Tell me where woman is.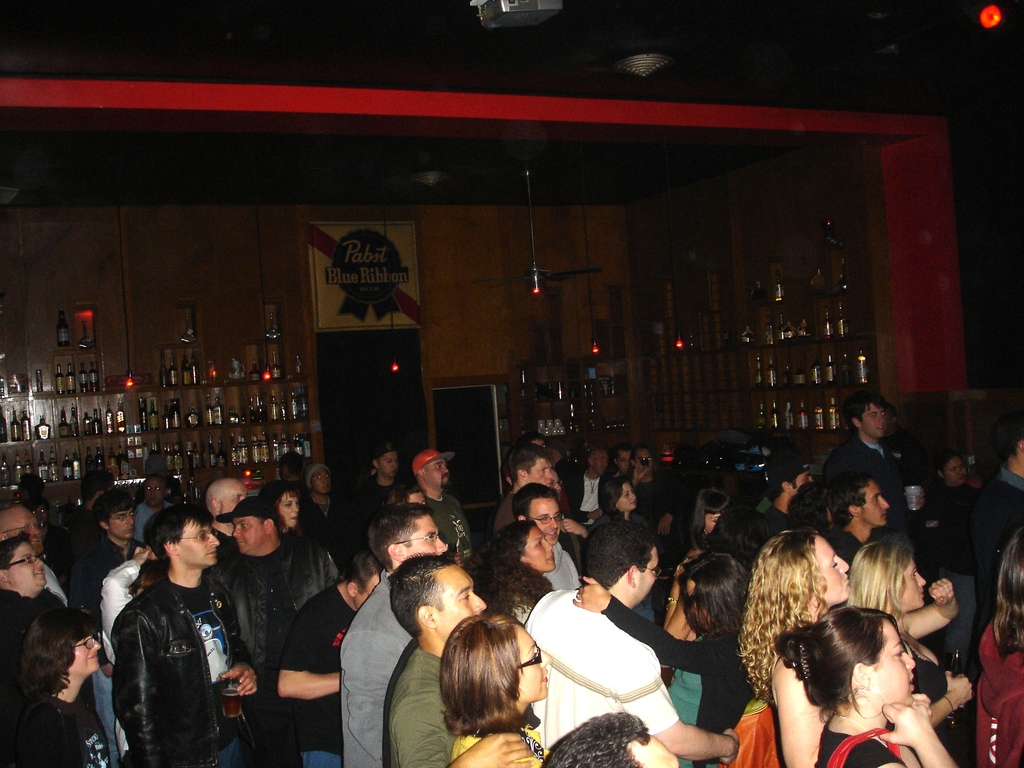
woman is at x1=870 y1=523 x2=975 y2=751.
